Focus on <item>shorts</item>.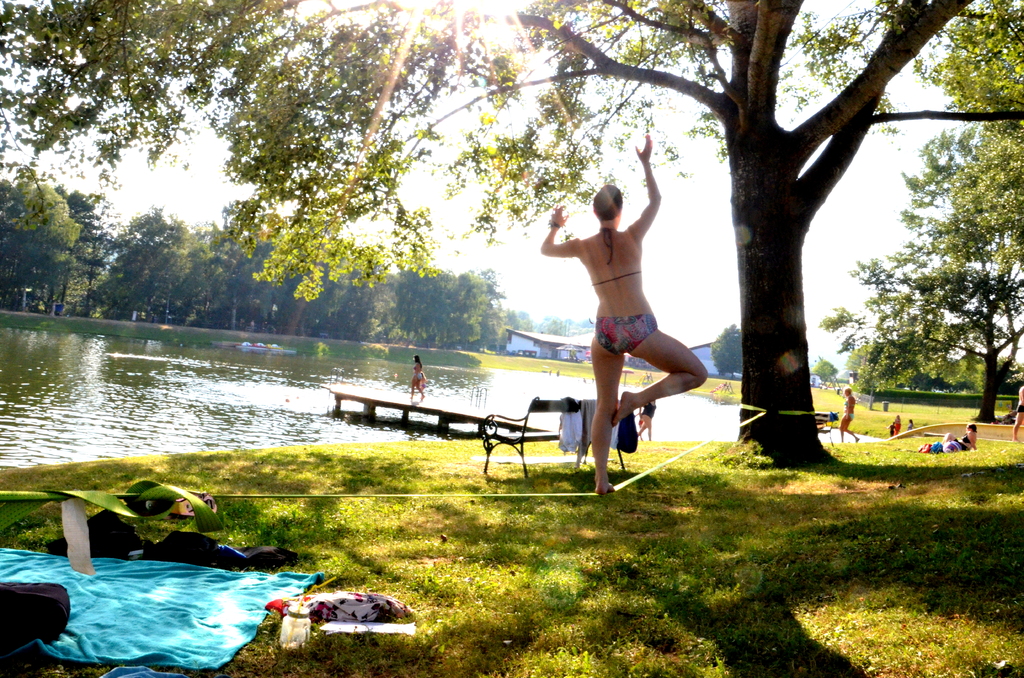
Focused at locate(593, 314, 654, 354).
